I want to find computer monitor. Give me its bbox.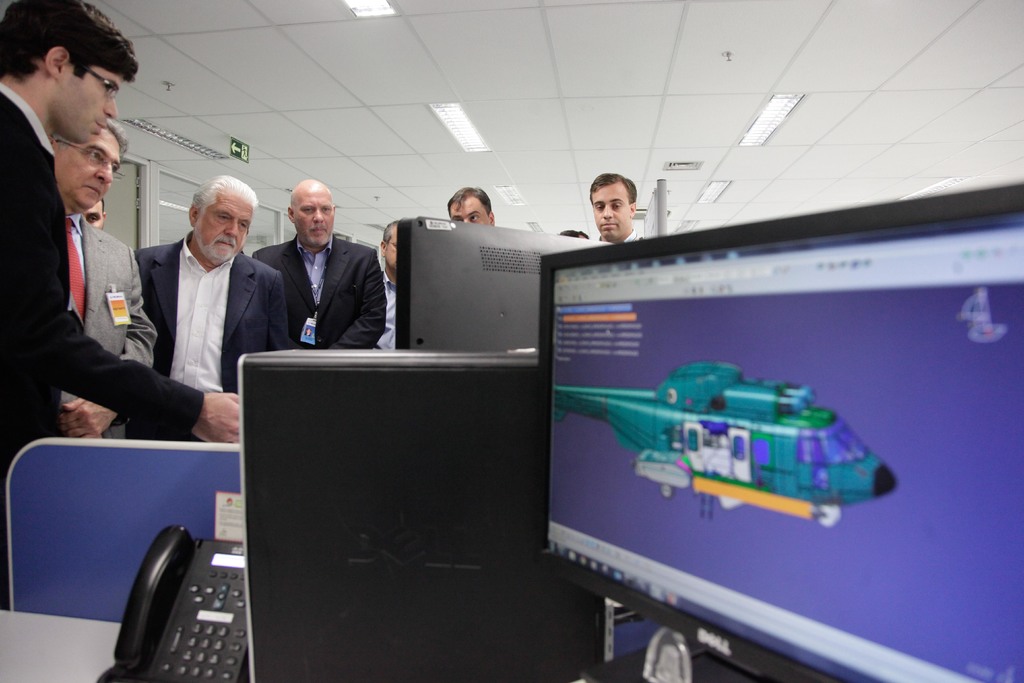
region(394, 208, 623, 353).
